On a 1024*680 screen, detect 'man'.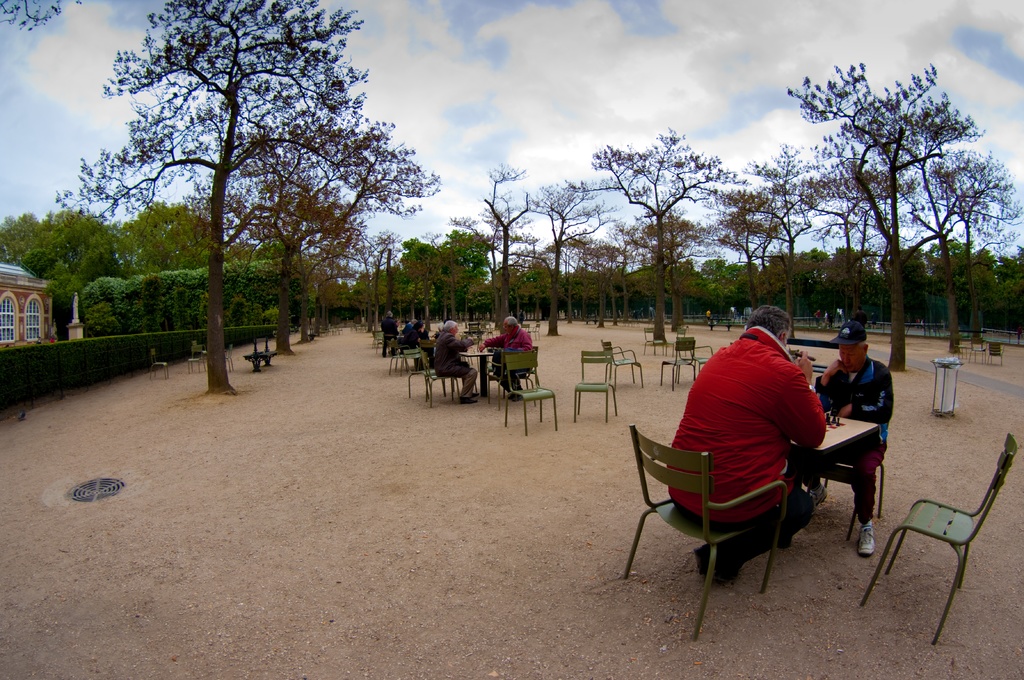
bbox=[657, 301, 819, 586].
